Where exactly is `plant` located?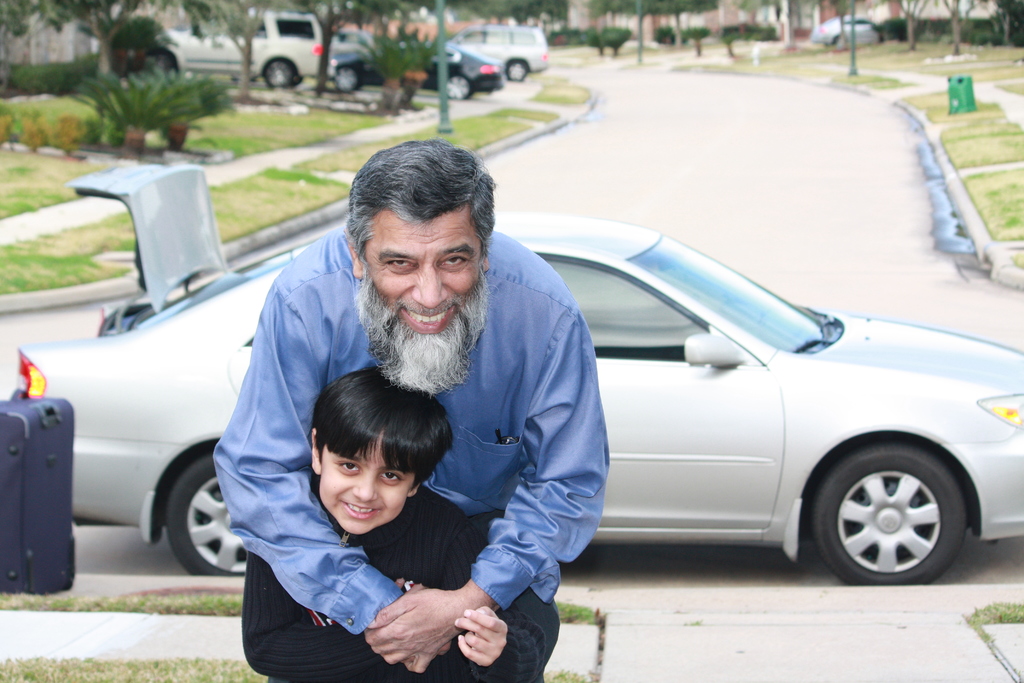
Its bounding box is box(399, 28, 441, 71).
